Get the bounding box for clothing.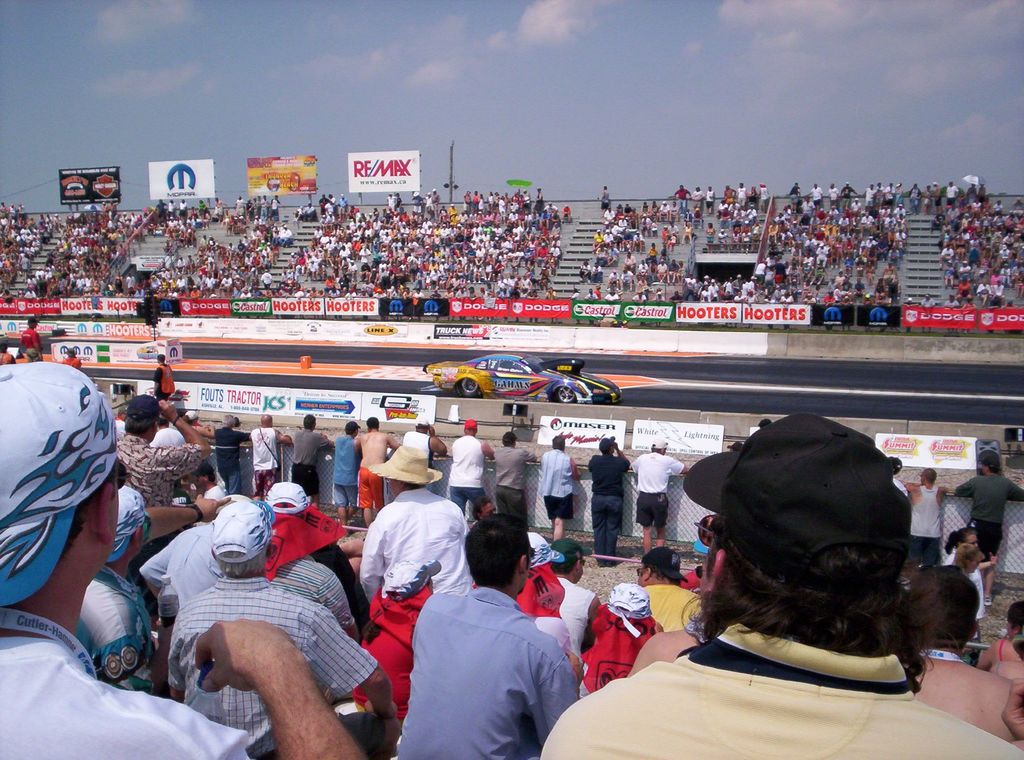
(left=330, top=437, right=359, bottom=511).
